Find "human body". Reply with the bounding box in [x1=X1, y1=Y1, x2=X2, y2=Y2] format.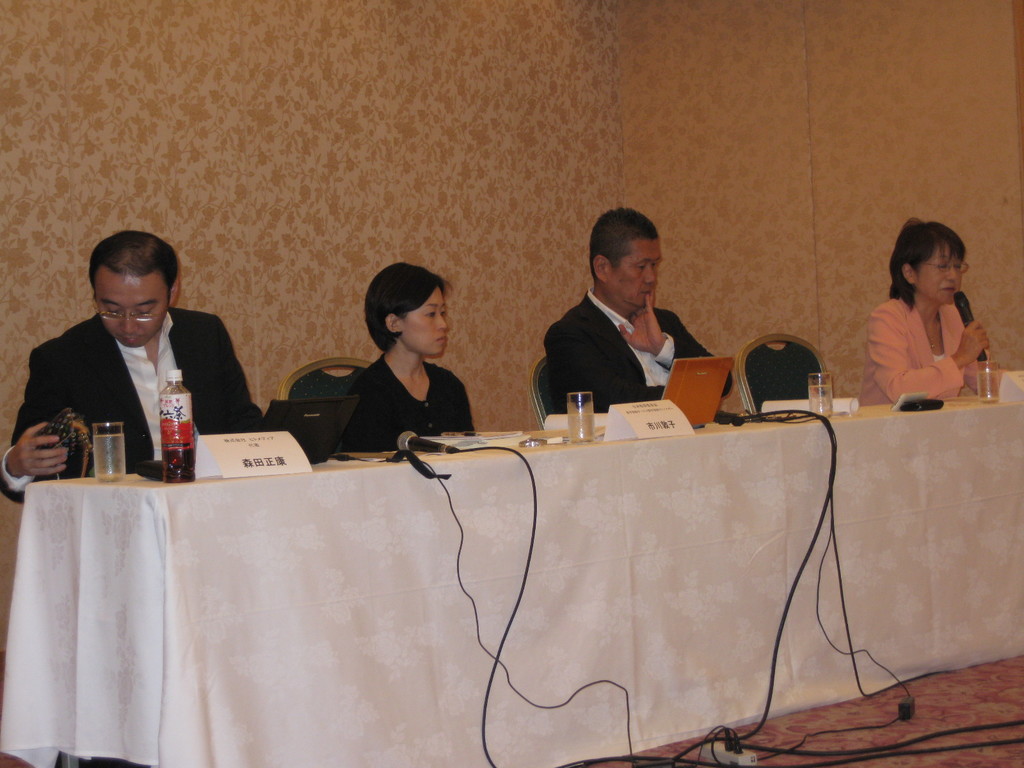
[x1=0, y1=229, x2=264, y2=500].
